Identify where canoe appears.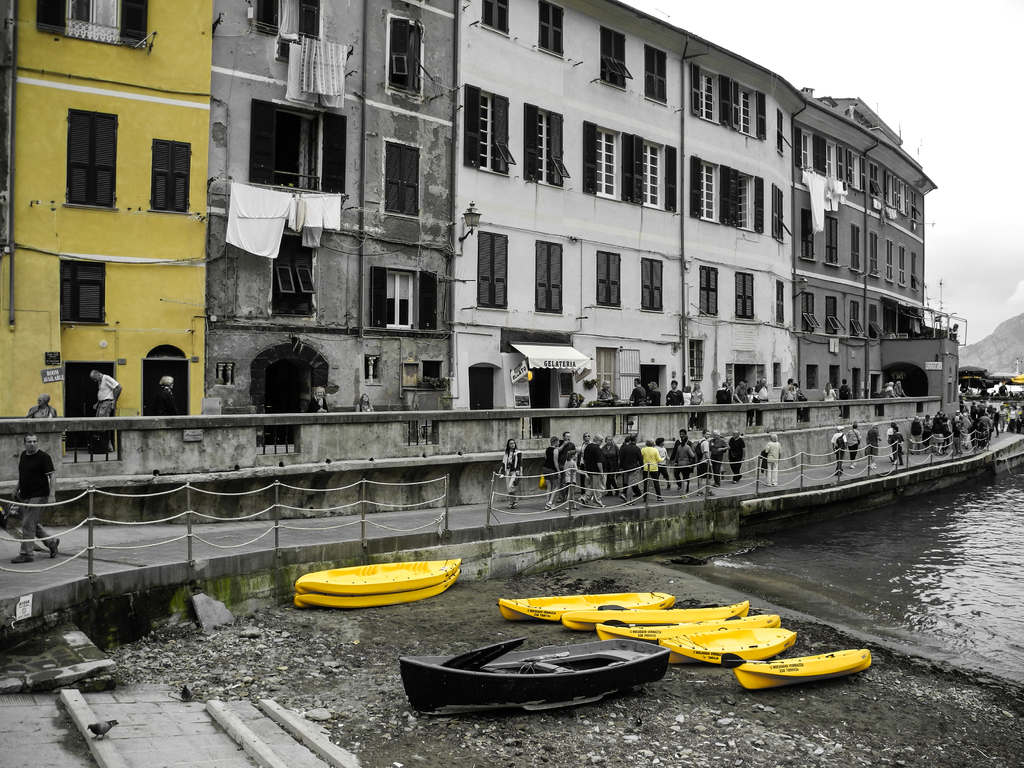
Appears at left=403, top=636, right=668, bottom=726.
